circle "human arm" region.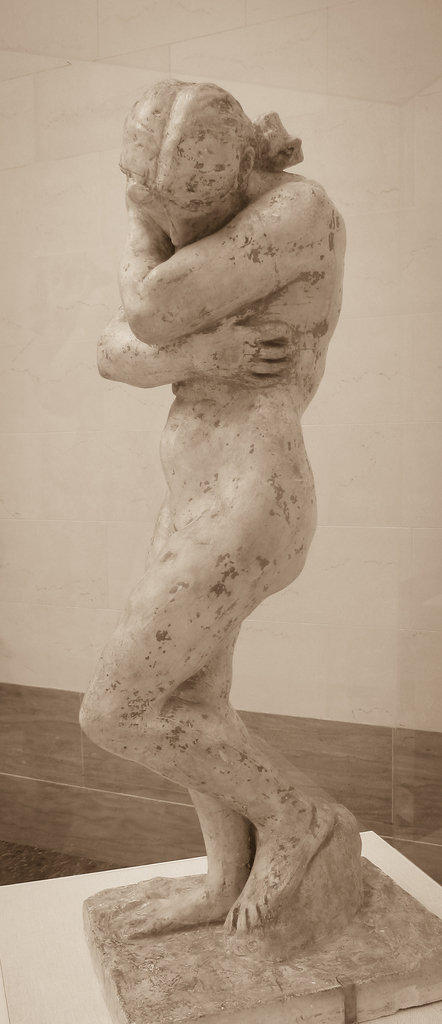
Region: BBox(124, 192, 320, 340).
